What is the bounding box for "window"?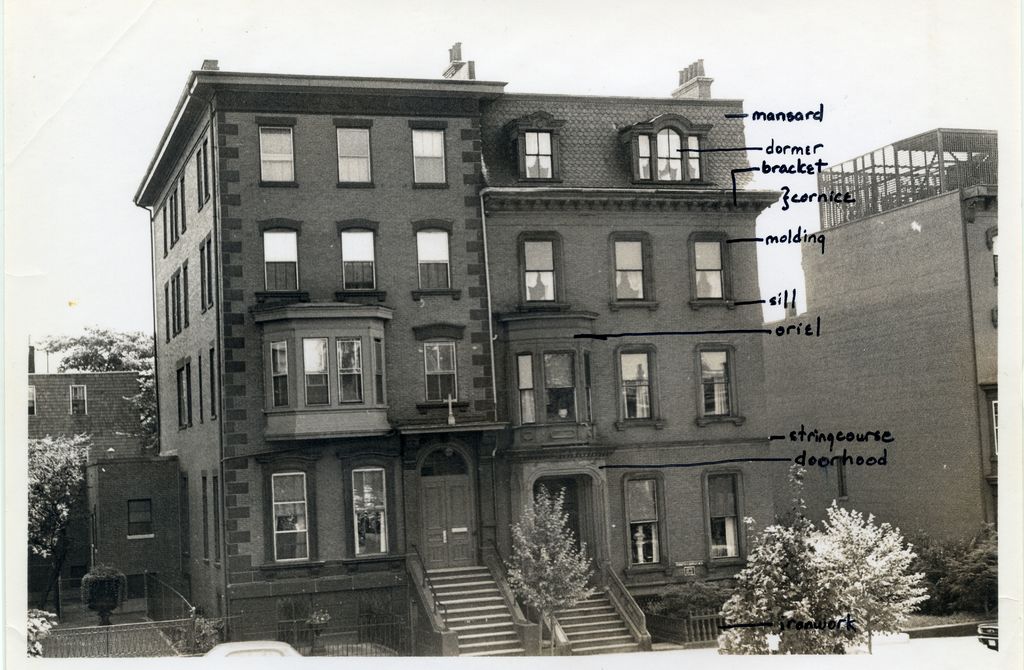
<box>375,339,384,404</box>.
